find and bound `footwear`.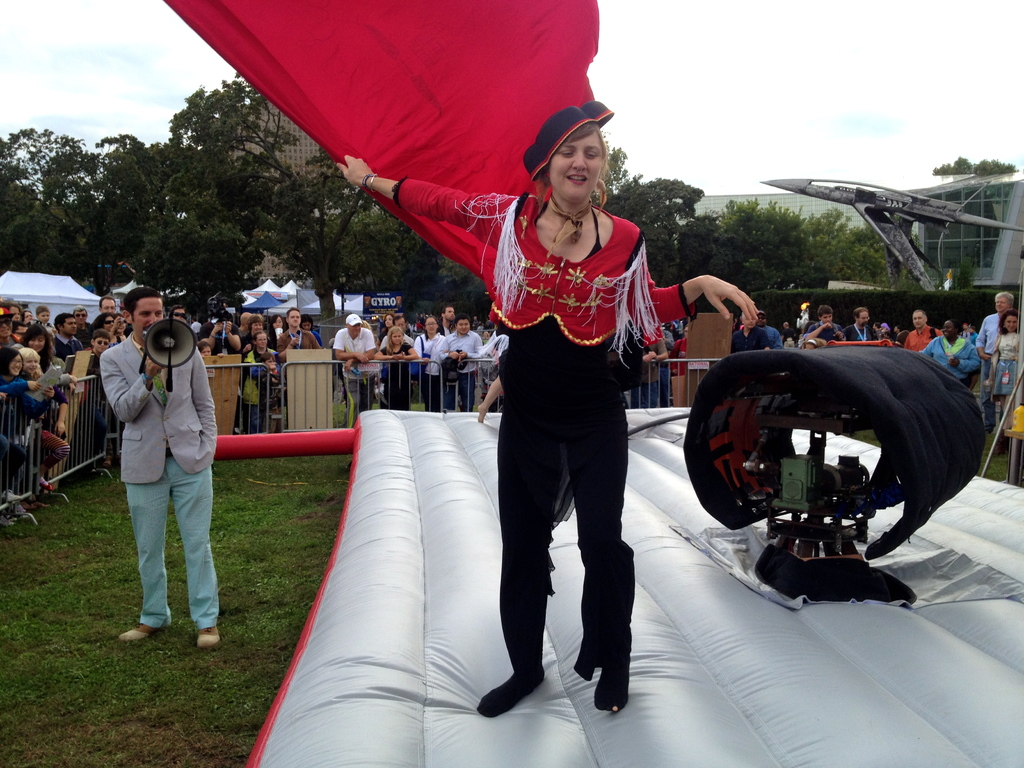
Bound: [left=479, top=667, right=545, bottom=721].
